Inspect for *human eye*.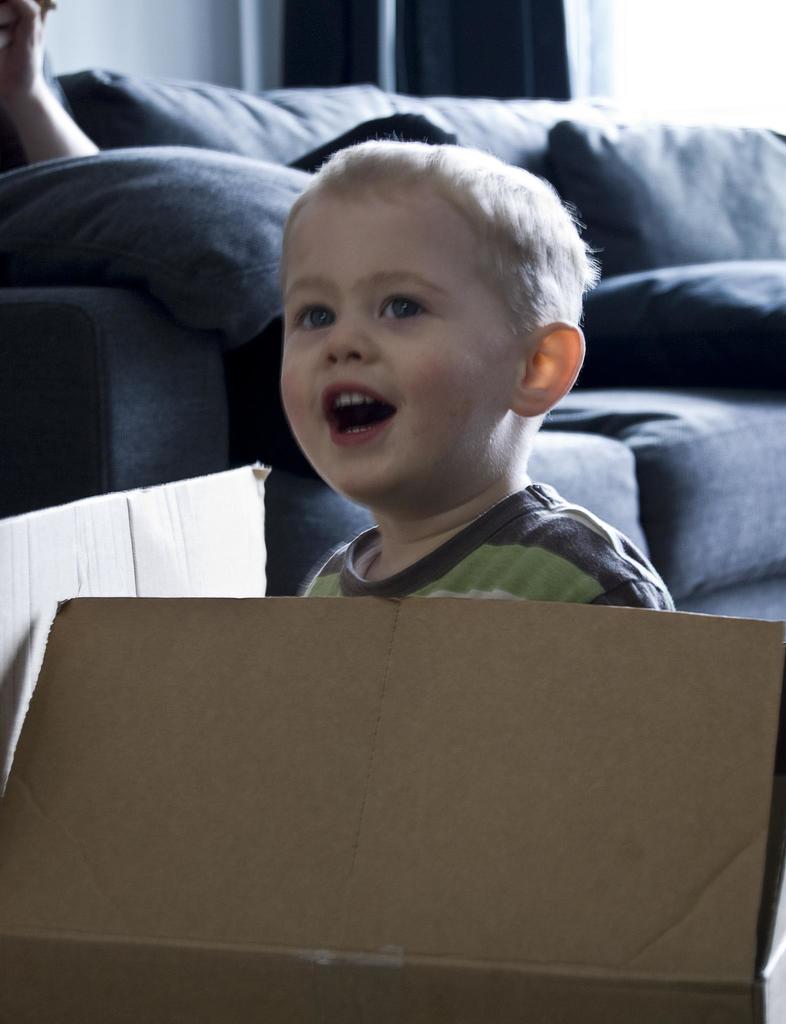
Inspection: region(286, 293, 335, 333).
